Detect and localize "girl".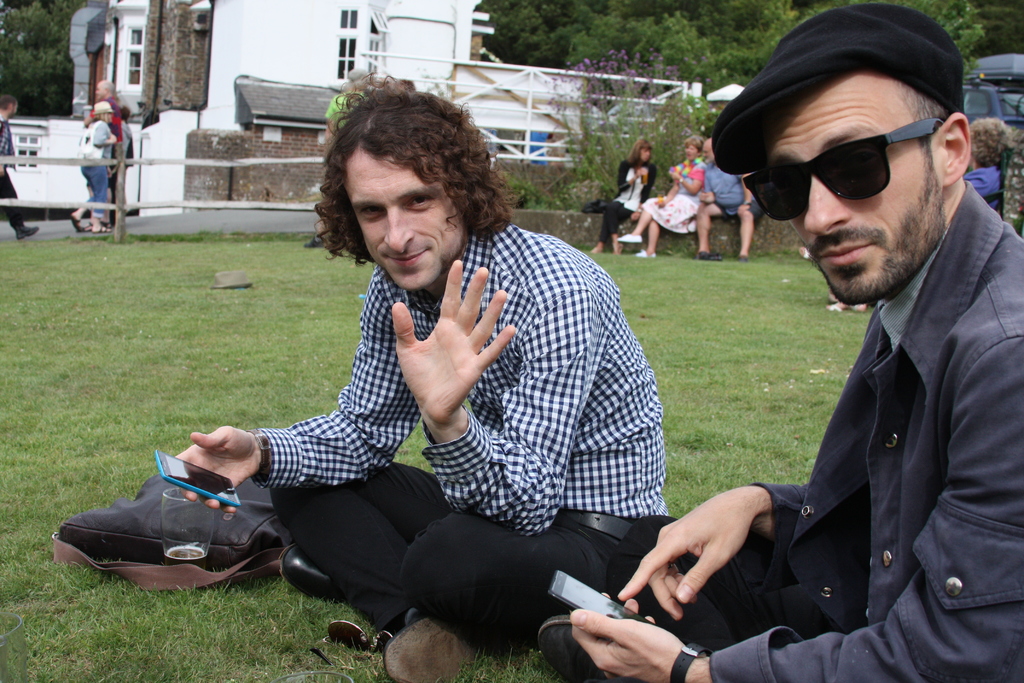
Localized at [left=588, top=136, right=655, bottom=254].
